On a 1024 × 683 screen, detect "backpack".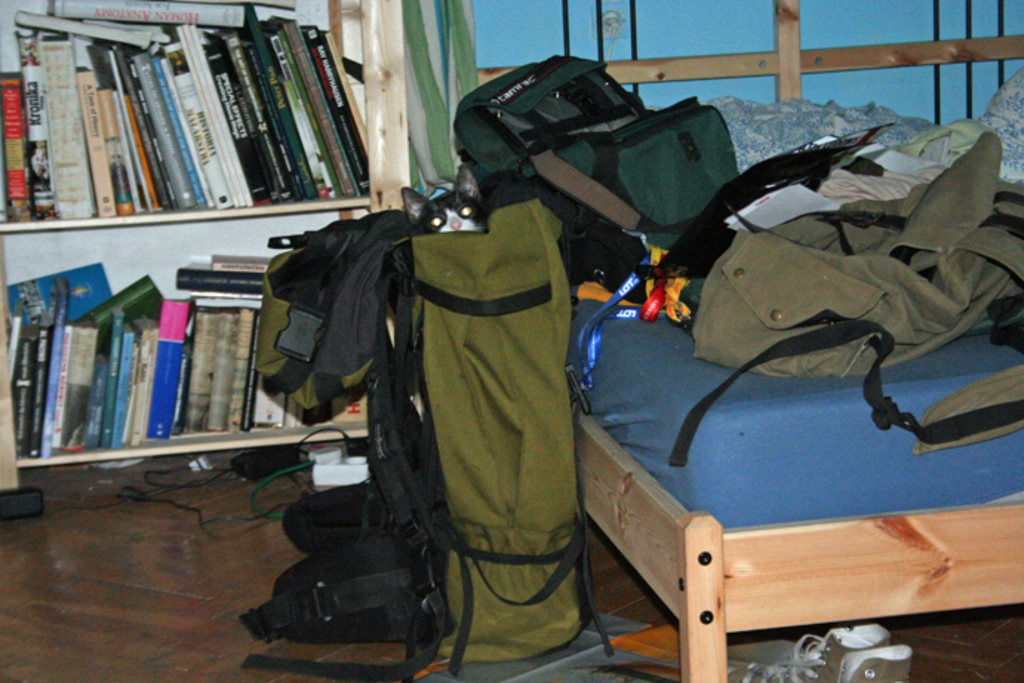
[left=656, top=138, right=1011, bottom=399].
